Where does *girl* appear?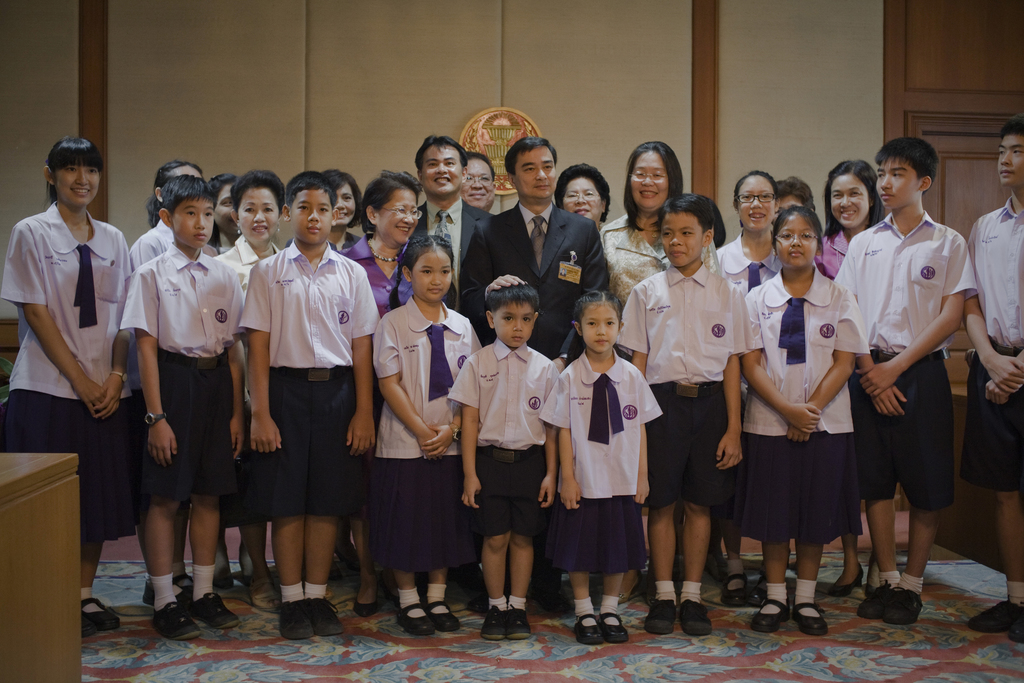
Appears at box=[0, 134, 138, 641].
